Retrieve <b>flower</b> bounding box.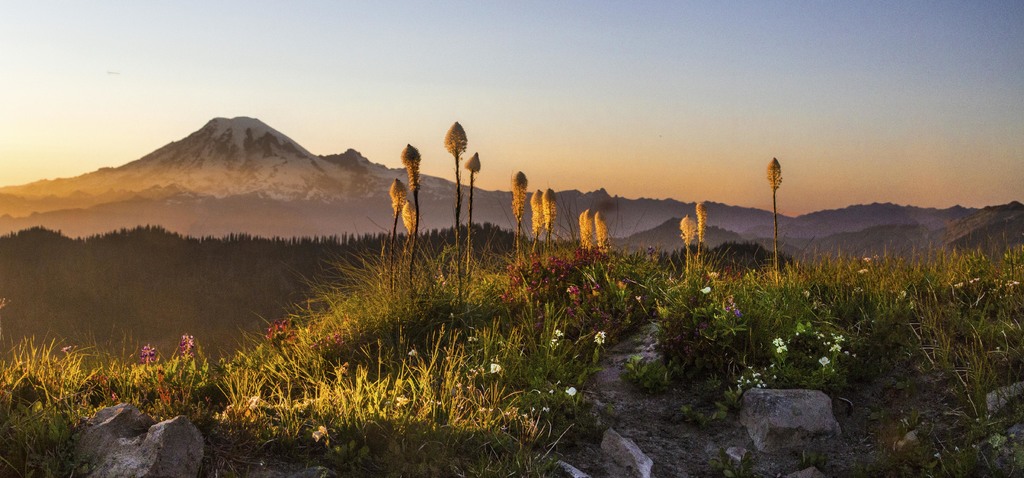
Bounding box: pyautogui.locateOnScreen(677, 214, 694, 248).
